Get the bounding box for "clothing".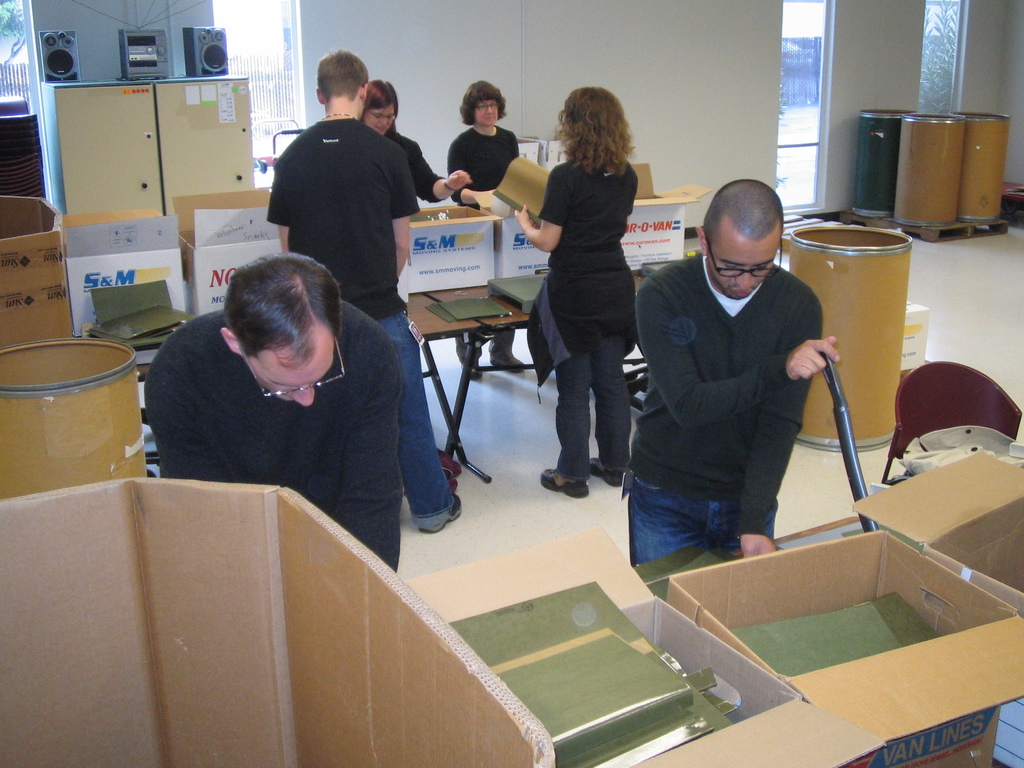
l=445, t=125, r=518, b=363.
